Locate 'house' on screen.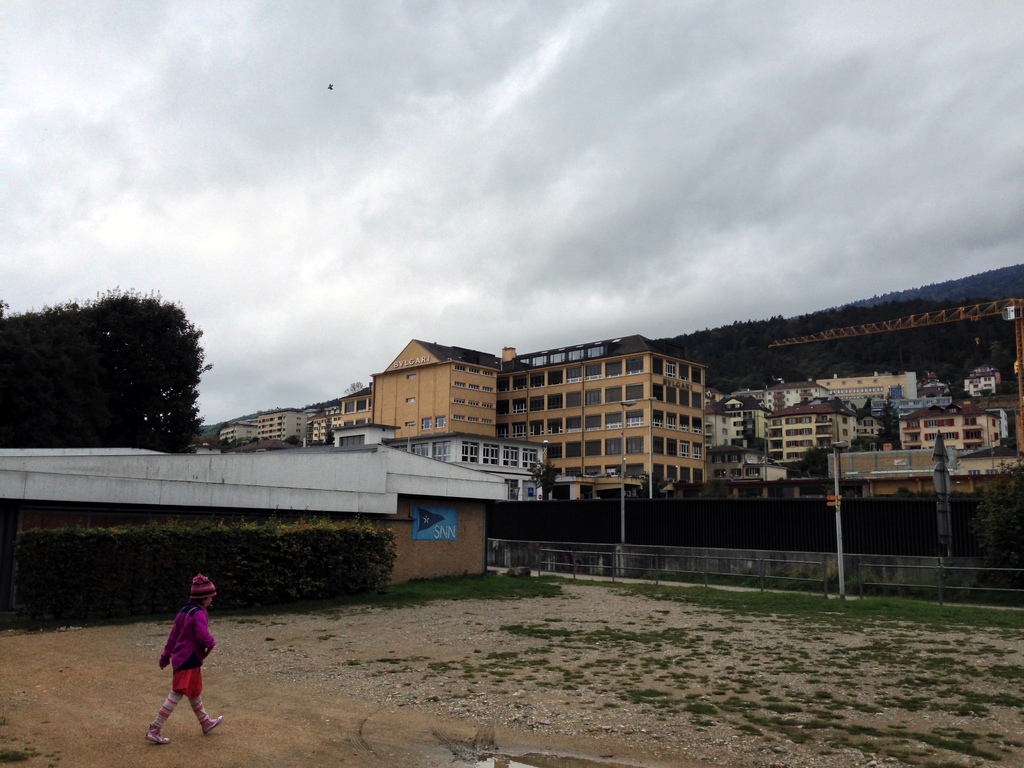
On screen at box=[719, 435, 787, 482].
